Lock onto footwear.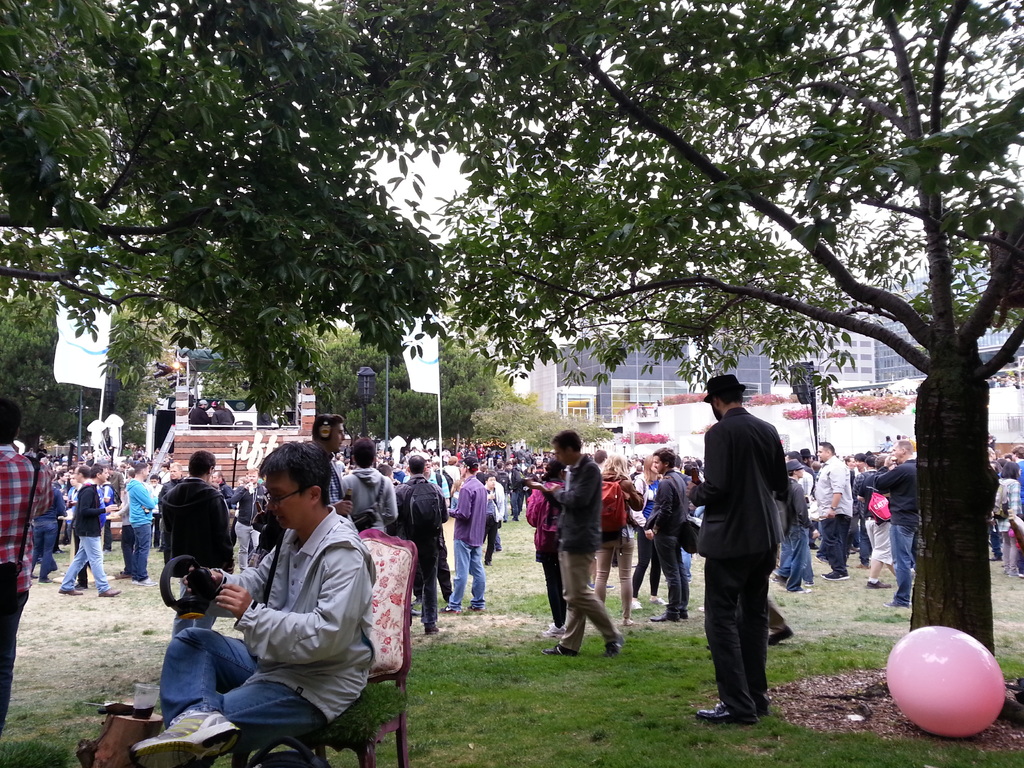
Locked: select_region(540, 646, 575, 657).
